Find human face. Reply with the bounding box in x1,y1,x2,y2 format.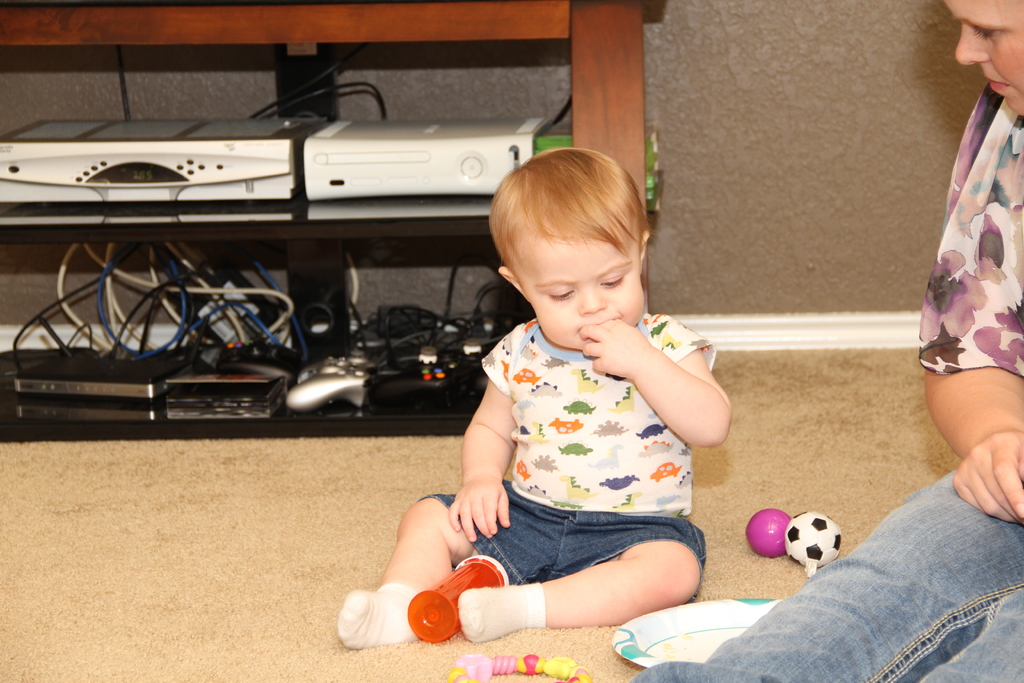
522,241,641,356.
